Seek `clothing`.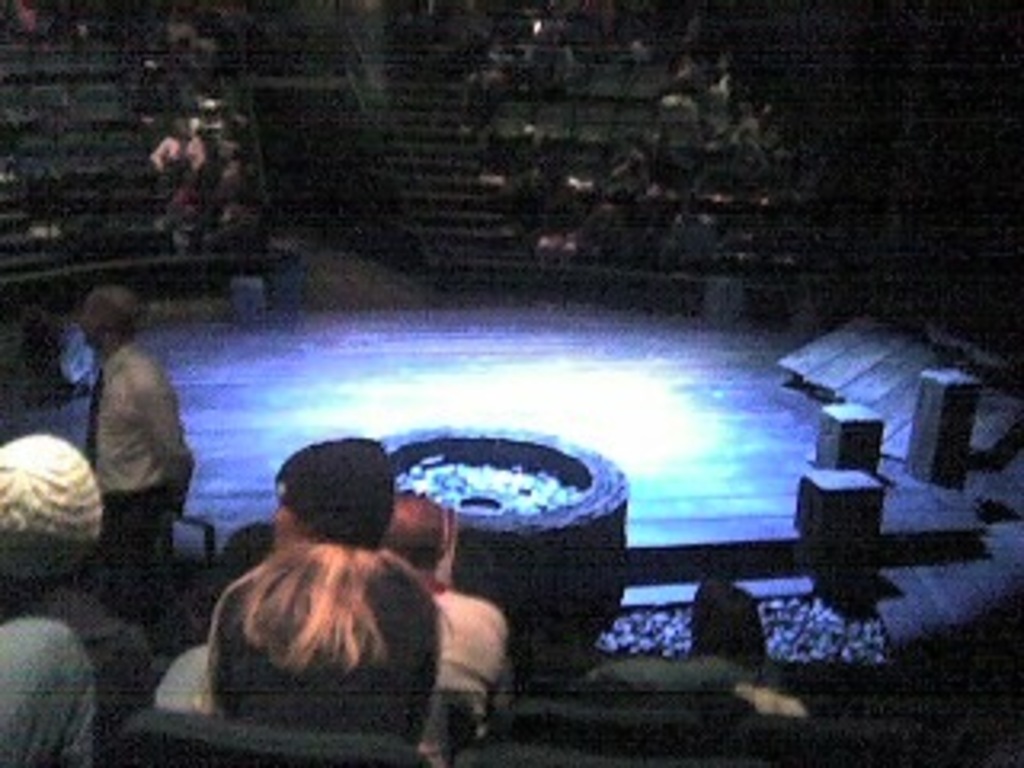
[x1=150, y1=643, x2=211, y2=710].
